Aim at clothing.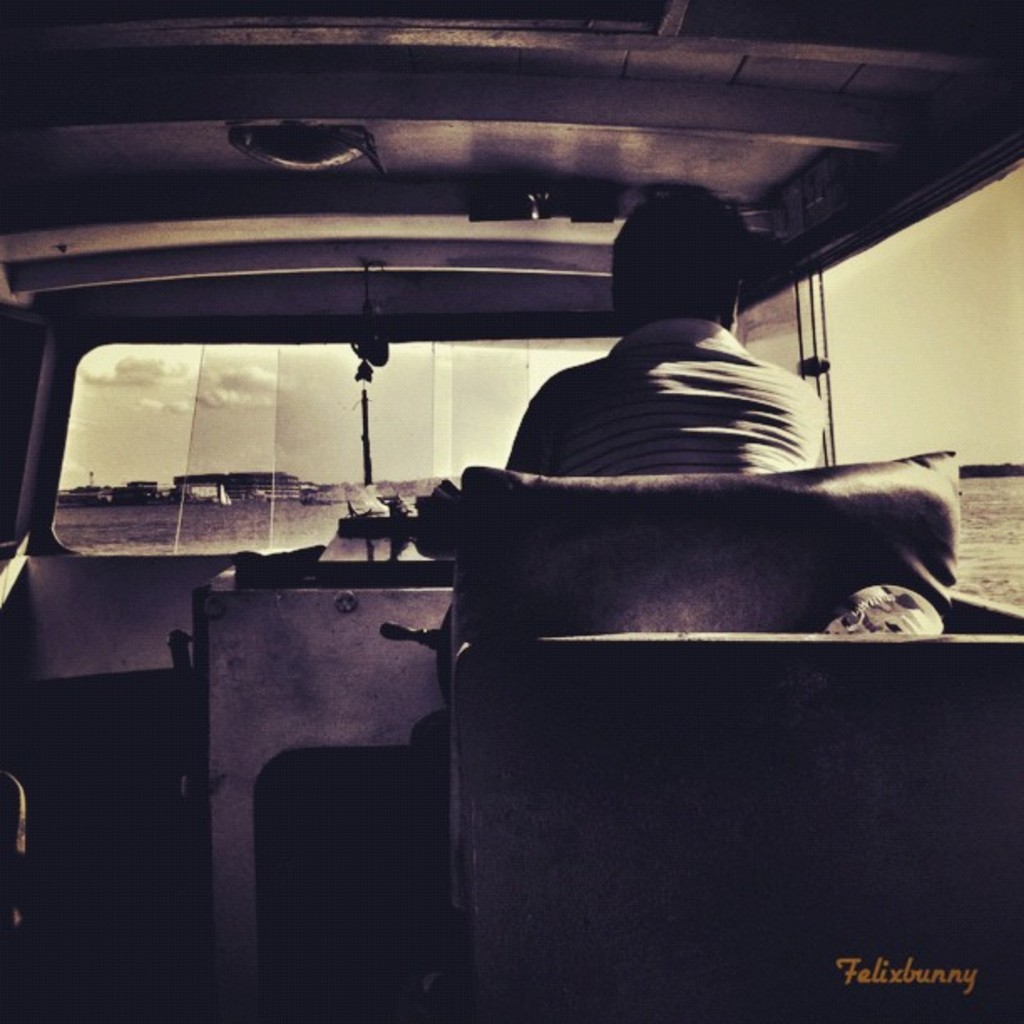
Aimed at crop(485, 256, 858, 487).
